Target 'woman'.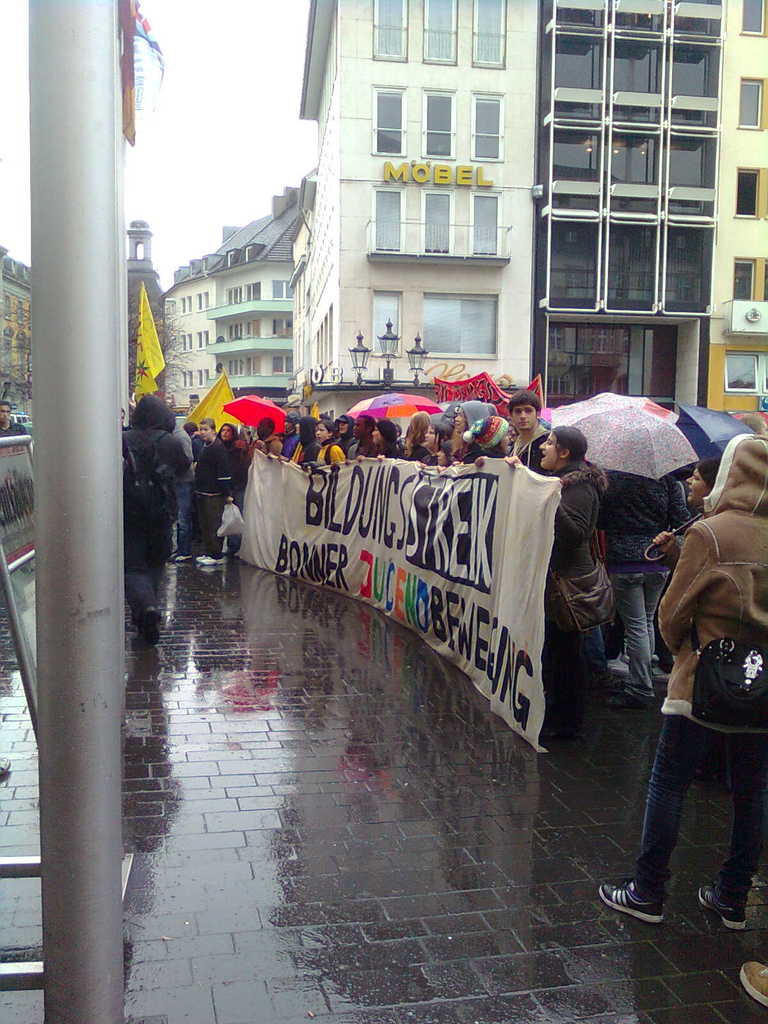
Target region: x1=594, y1=413, x2=751, y2=947.
